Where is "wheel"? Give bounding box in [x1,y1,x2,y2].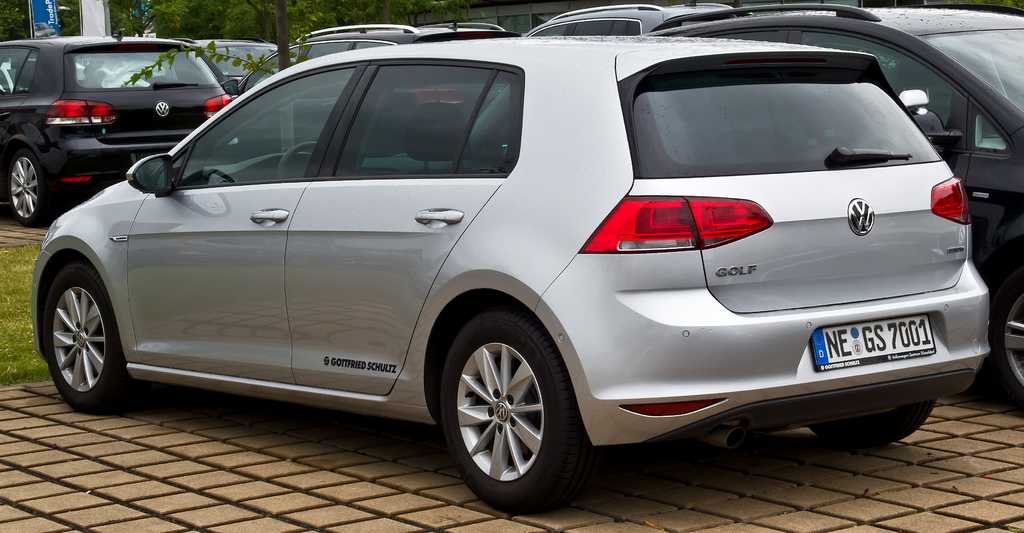
[993,245,1023,412].
